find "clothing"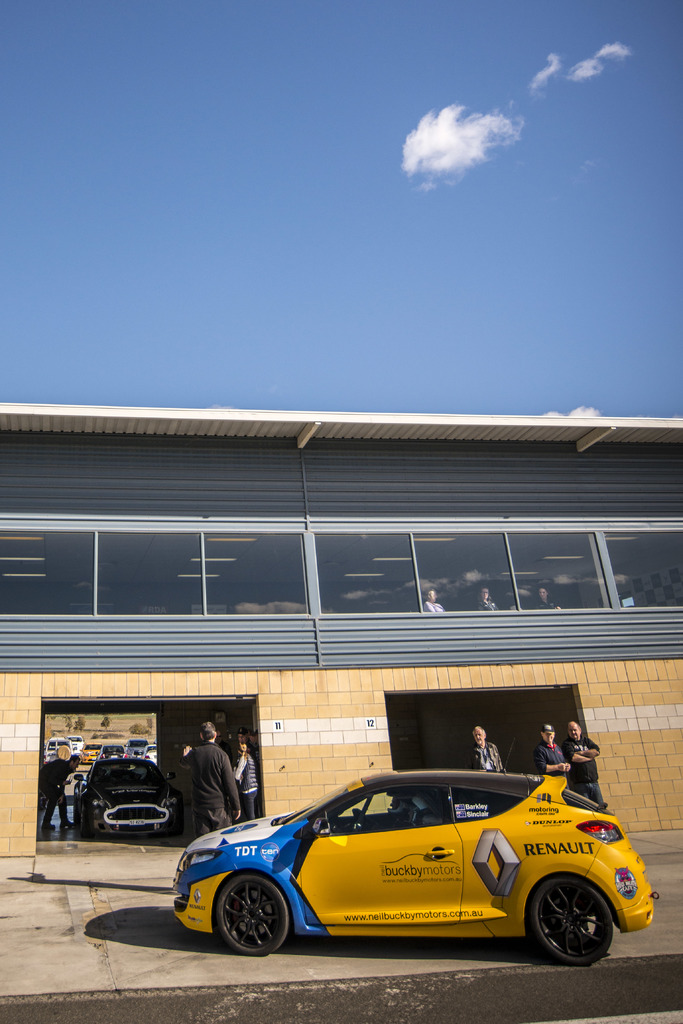
[177,742,243,836]
